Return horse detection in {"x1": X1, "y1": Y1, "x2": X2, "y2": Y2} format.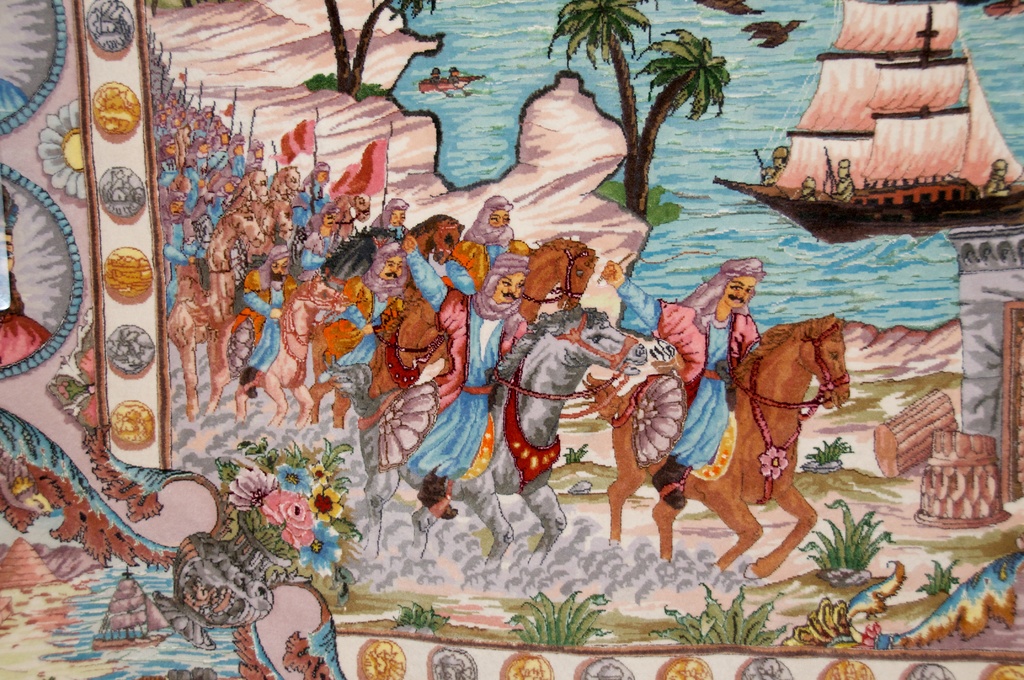
{"x1": 319, "y1": 302, "x2": 650, "y2": 577}.
